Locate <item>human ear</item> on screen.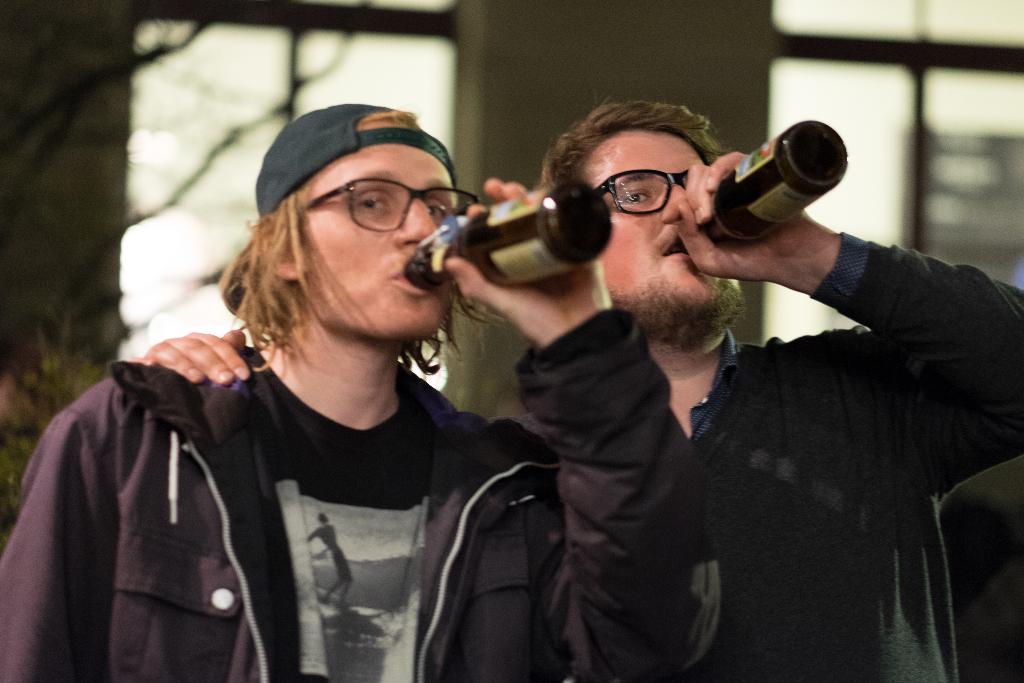
On screen at (266, 238, 301, 274).
